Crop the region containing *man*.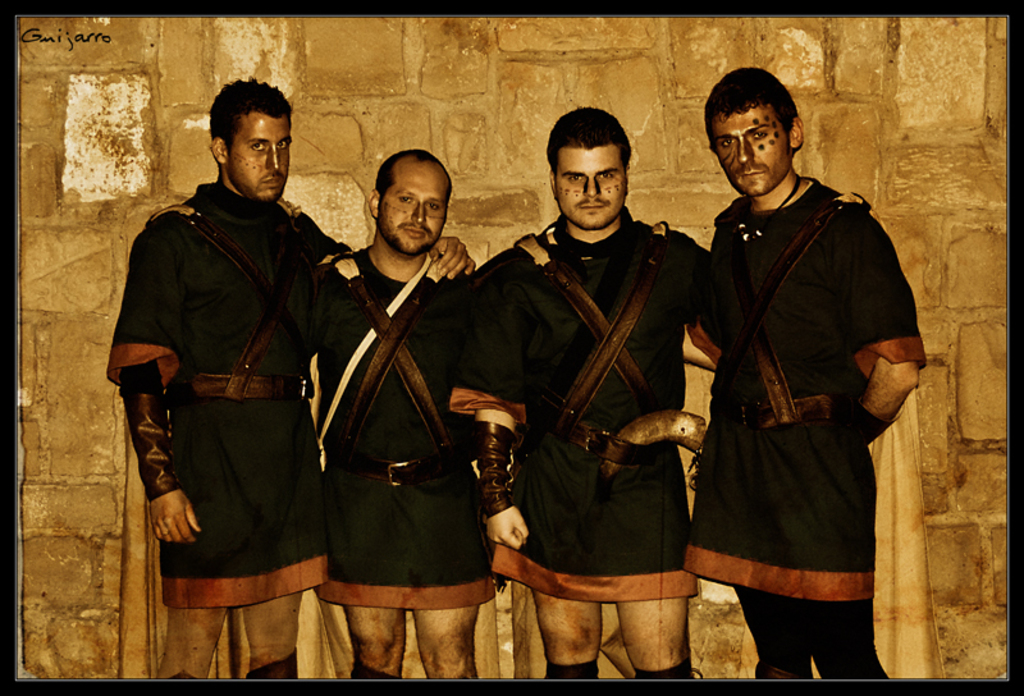
Crop region: (323, 142, 486, 683).
